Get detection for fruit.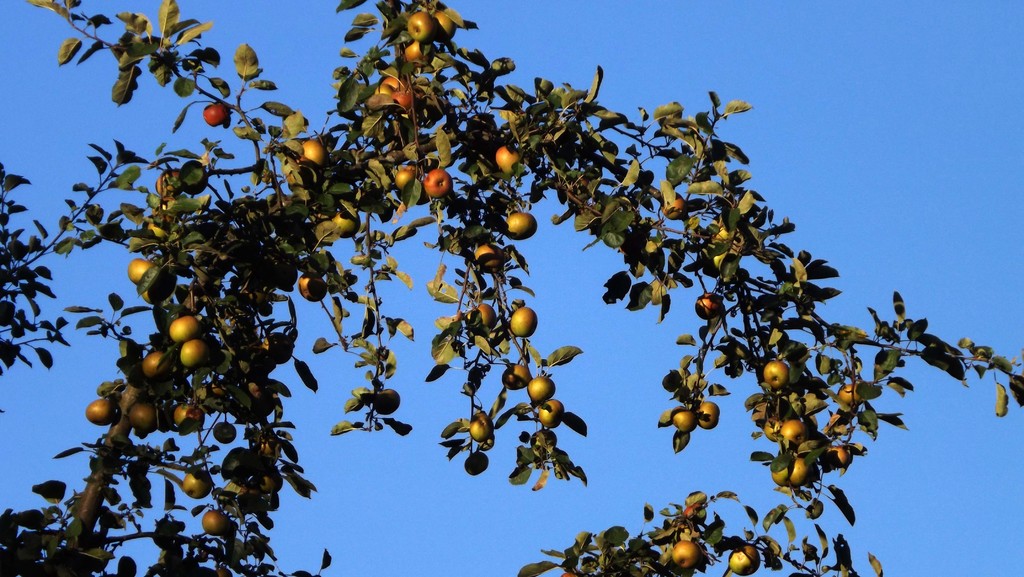
Detection: l=501, t=362, r=530, b=391.
